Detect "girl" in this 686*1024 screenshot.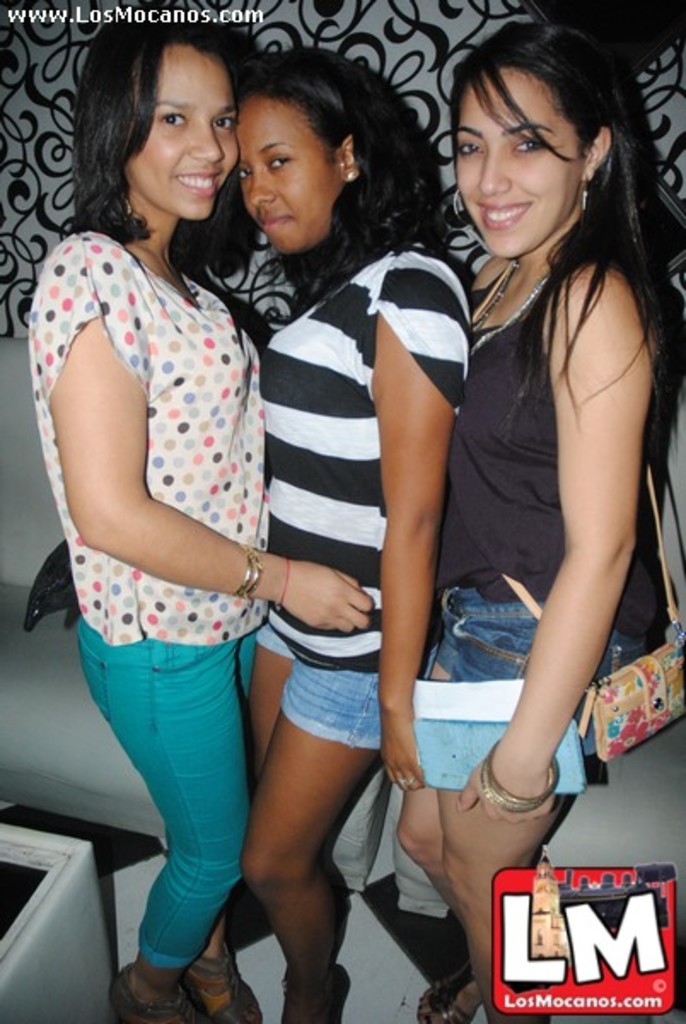
Detection: detection(26, 9, 263, 1022).
